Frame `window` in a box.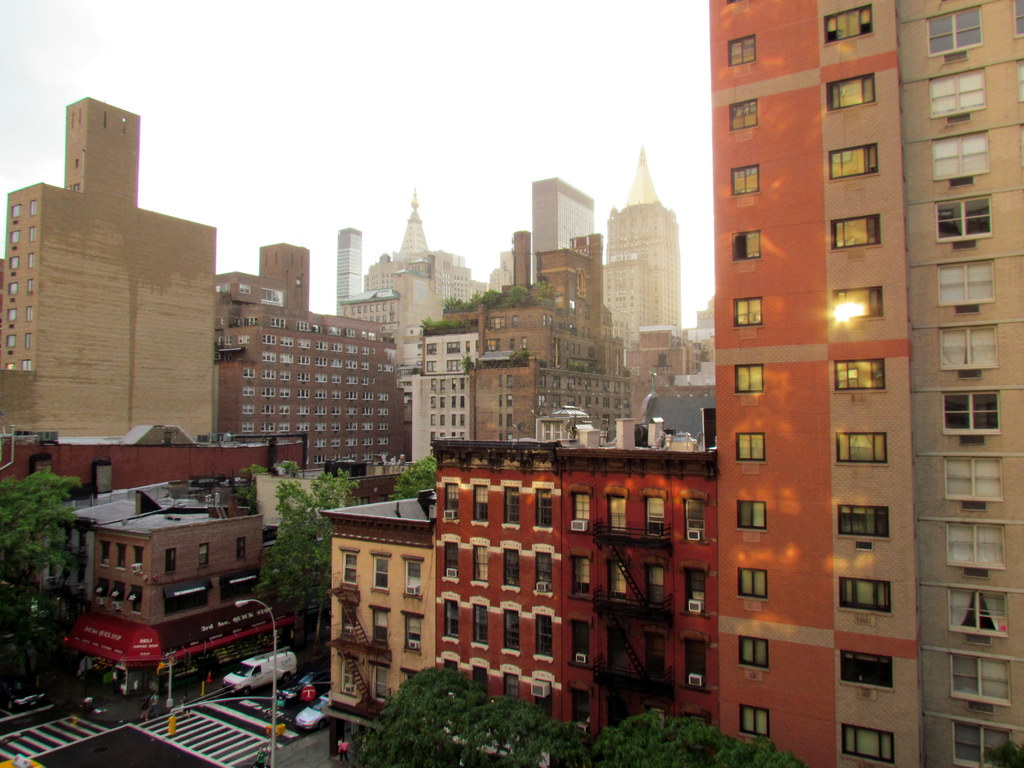
pyautogui.locateOnScreen(376, 664, 391, 700).
